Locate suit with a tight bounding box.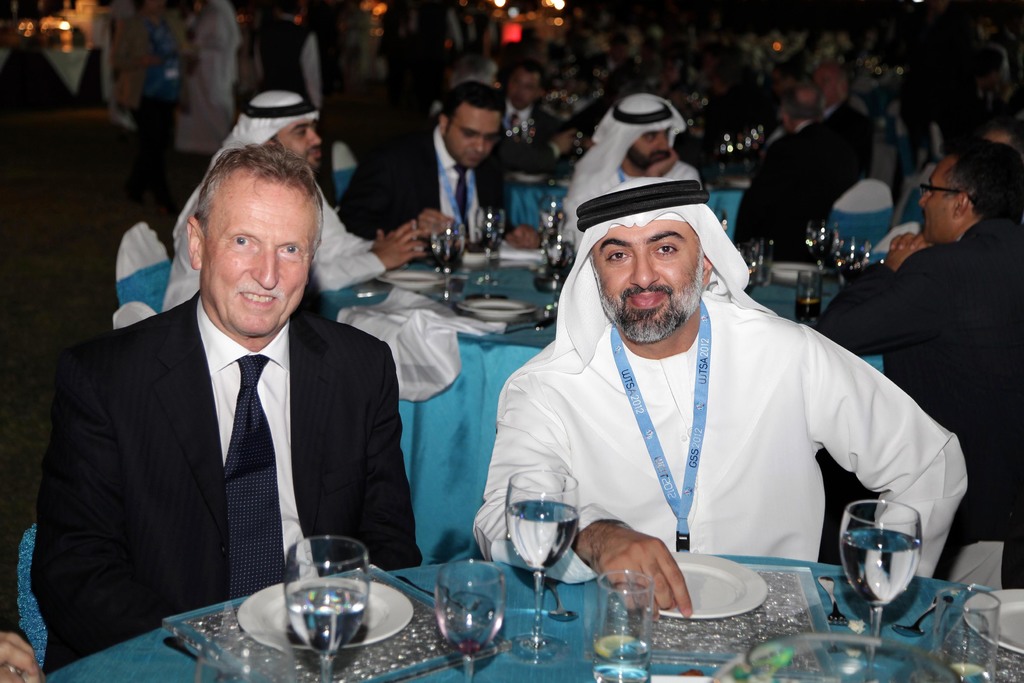
BBox(814, 210, 1018, 565).
